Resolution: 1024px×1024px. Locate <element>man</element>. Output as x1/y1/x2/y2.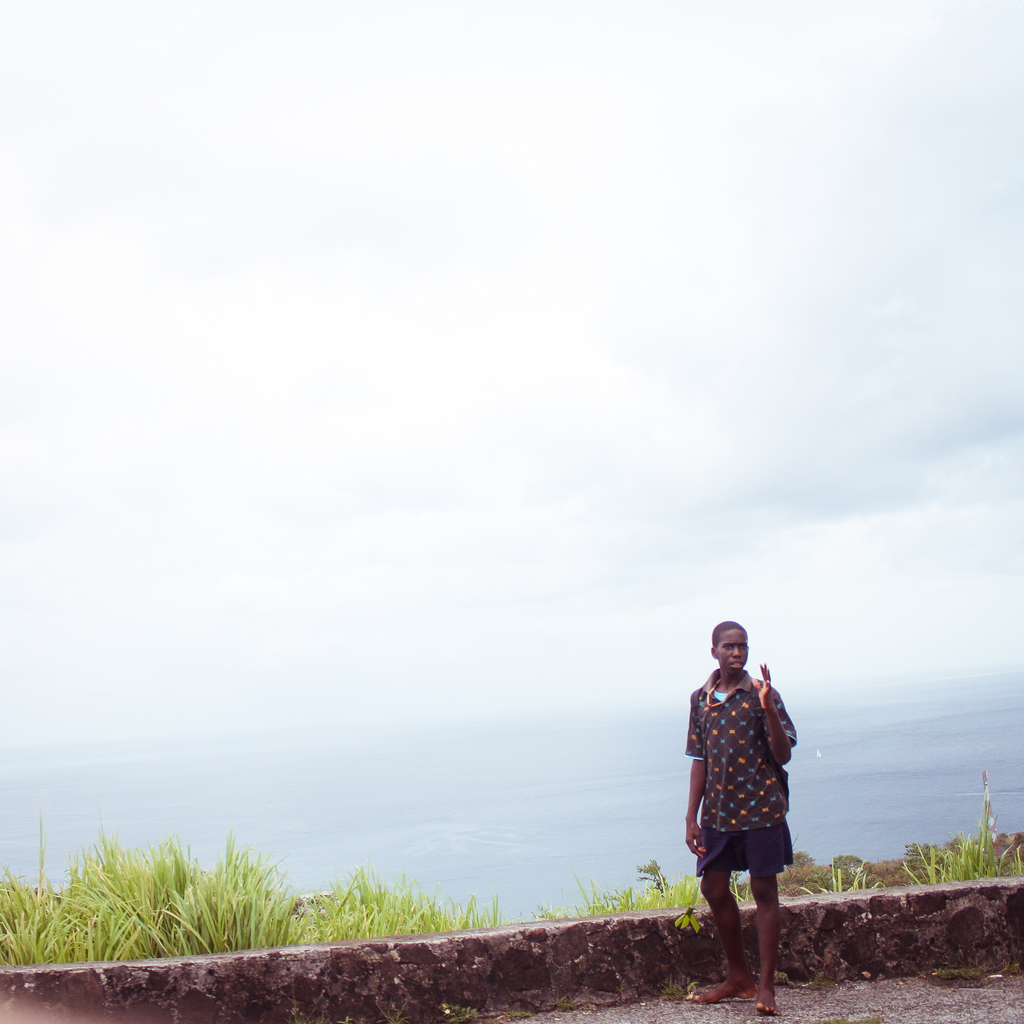
692/636/822/977.
